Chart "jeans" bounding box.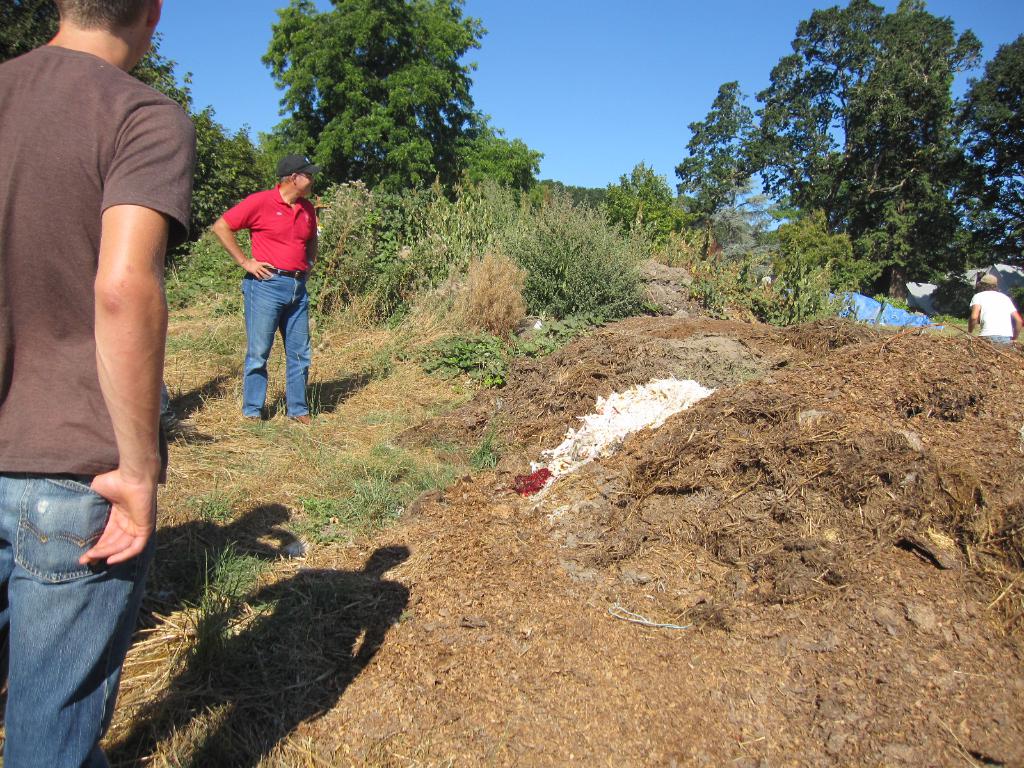
Charted: (x1=0, y1=476, x2=158, y2=767).
